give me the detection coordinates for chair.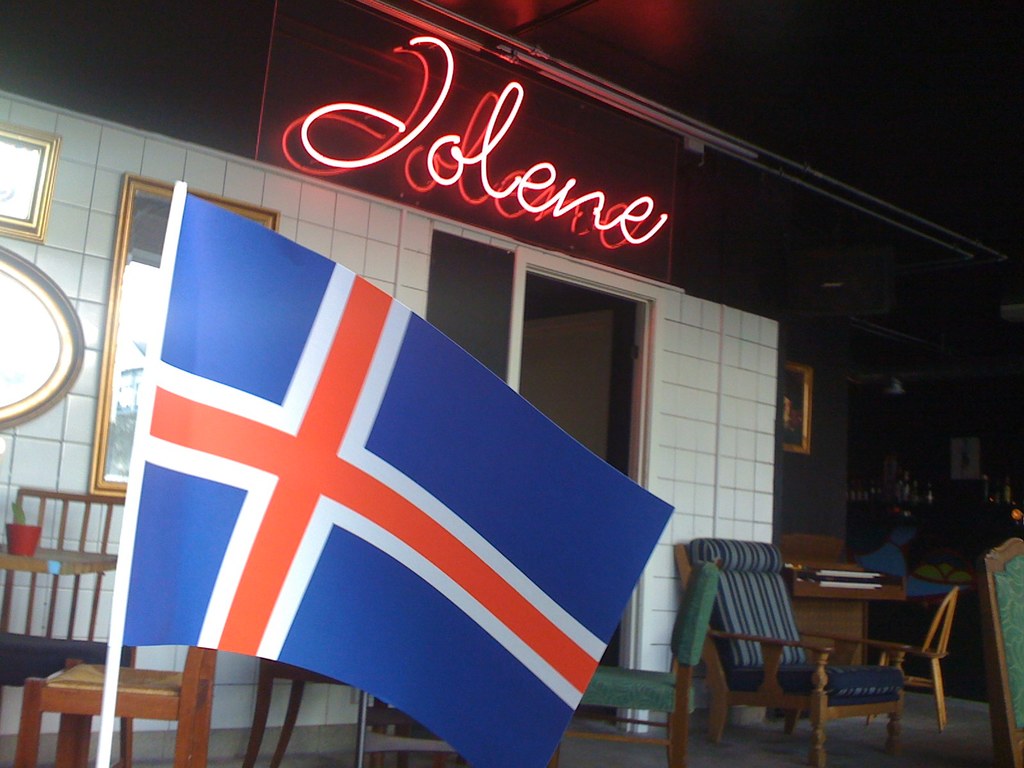
13 641 218 767.
